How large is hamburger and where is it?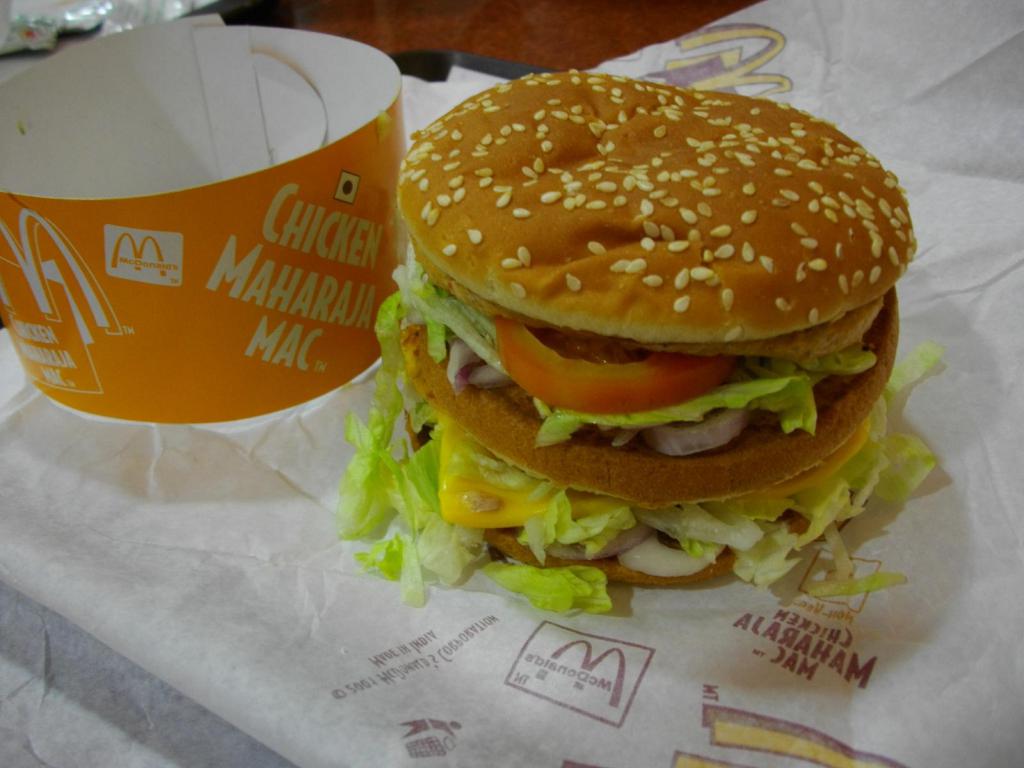
Bounding box: 332, 71, 940, 620.
